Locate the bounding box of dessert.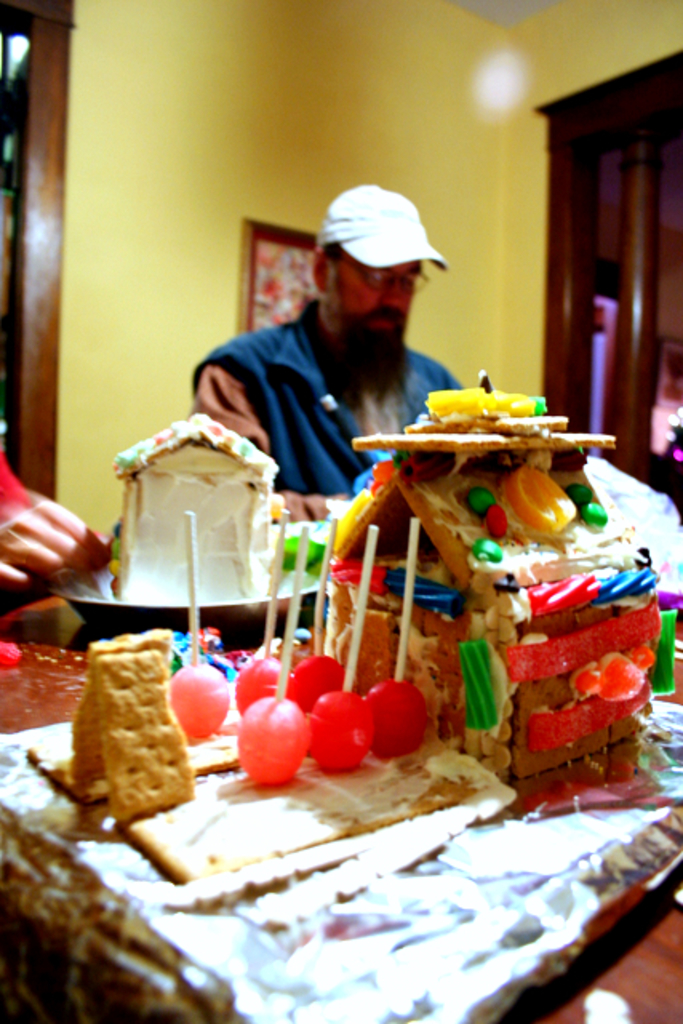
Bounding box: select_region(91, 664, 187, 827).
